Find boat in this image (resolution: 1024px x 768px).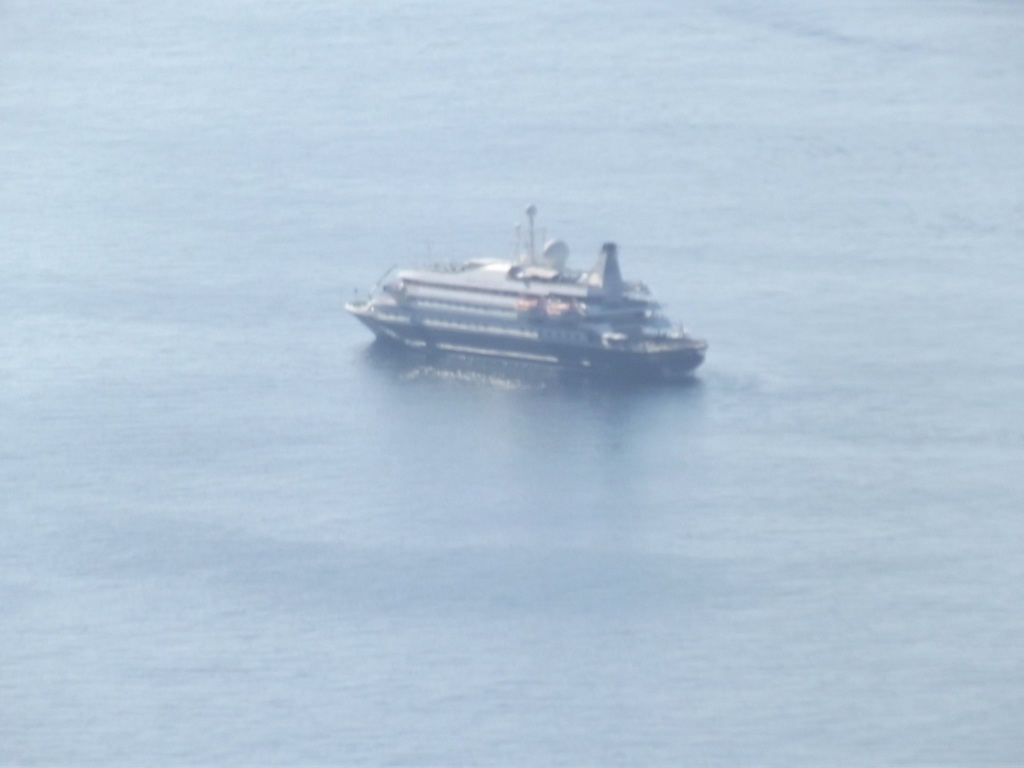
<bbox>325, 203, 707, 389</bbox>.
